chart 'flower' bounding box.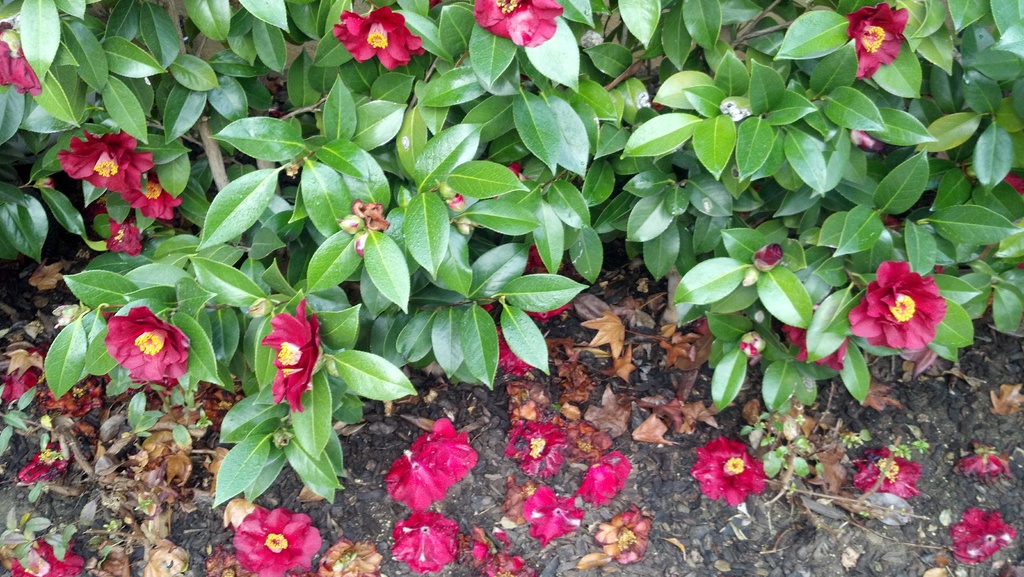
Charted: 571/448/644/507.
